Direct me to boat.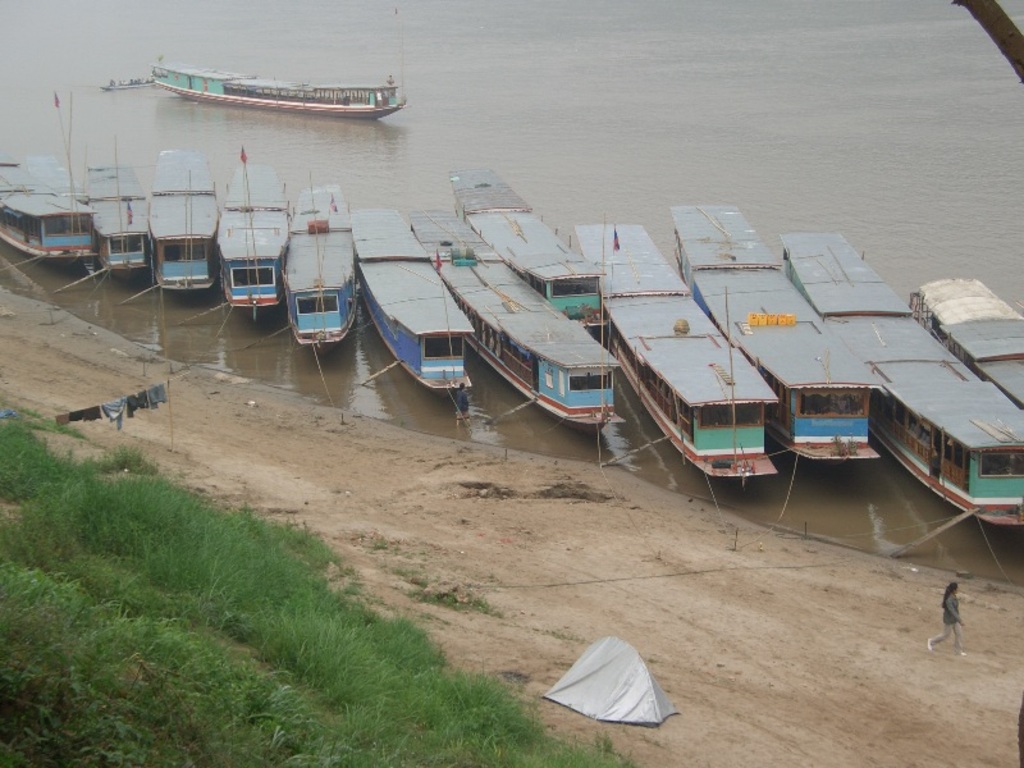
Direction: [412,214,631,425].
